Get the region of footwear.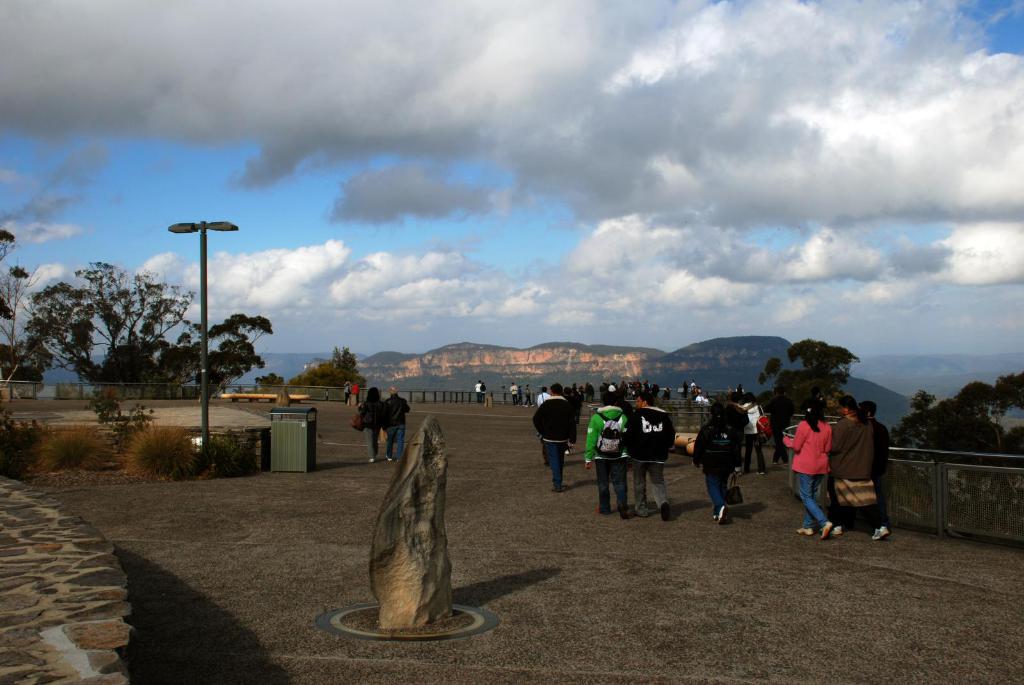
<box>596,508,604,512</box>.
